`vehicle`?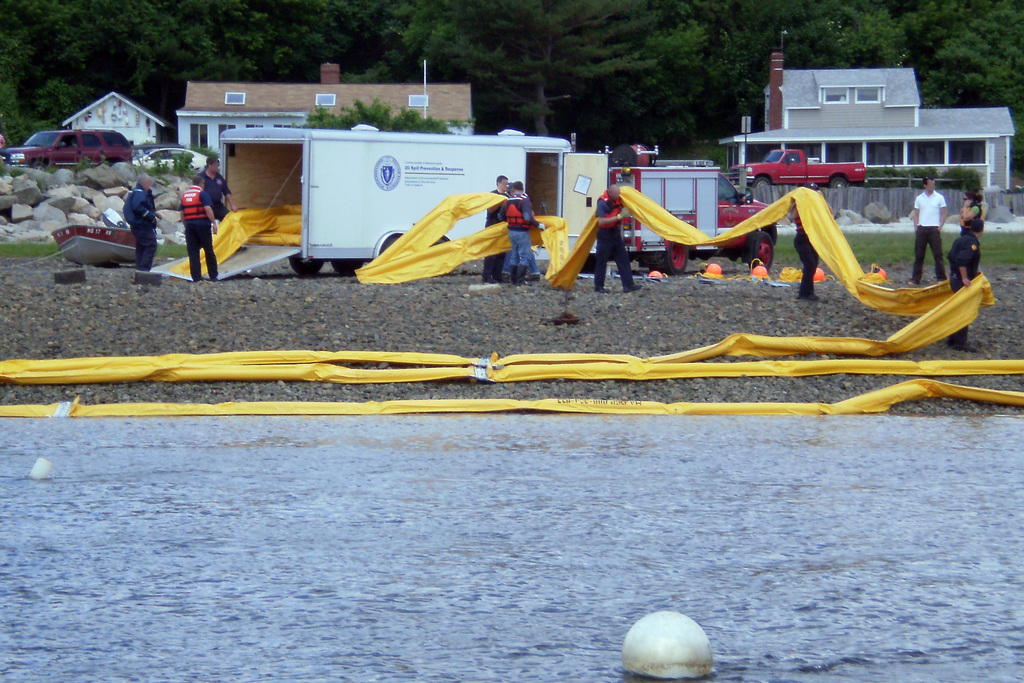
x1=0 y1=126 x2=129 y2=168
